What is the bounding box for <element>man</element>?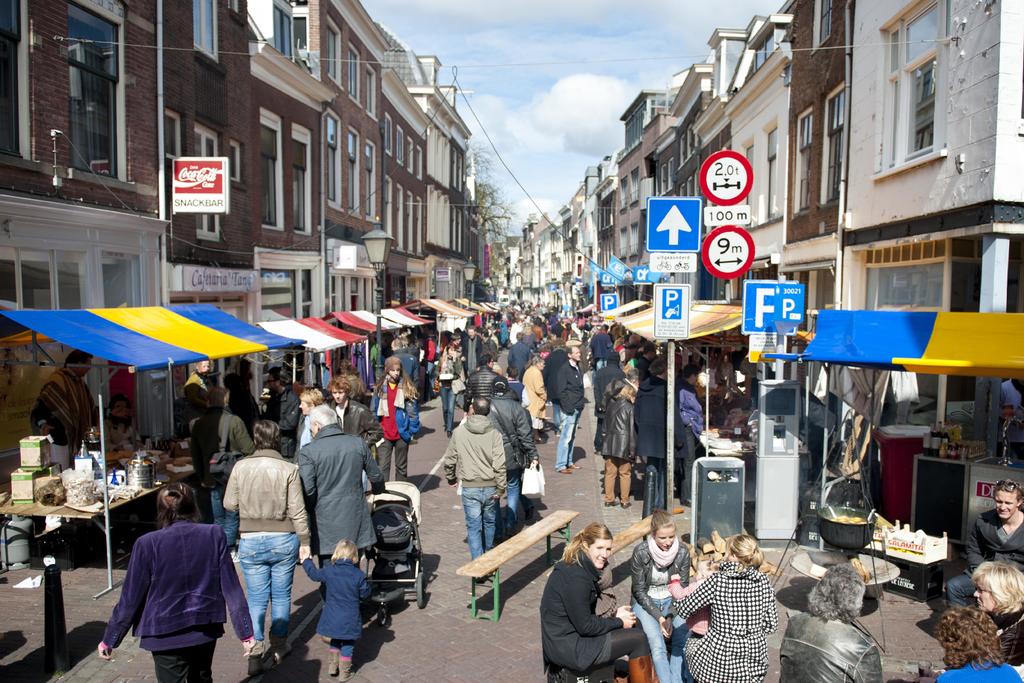
select_region(266, 368, 299, 455).
